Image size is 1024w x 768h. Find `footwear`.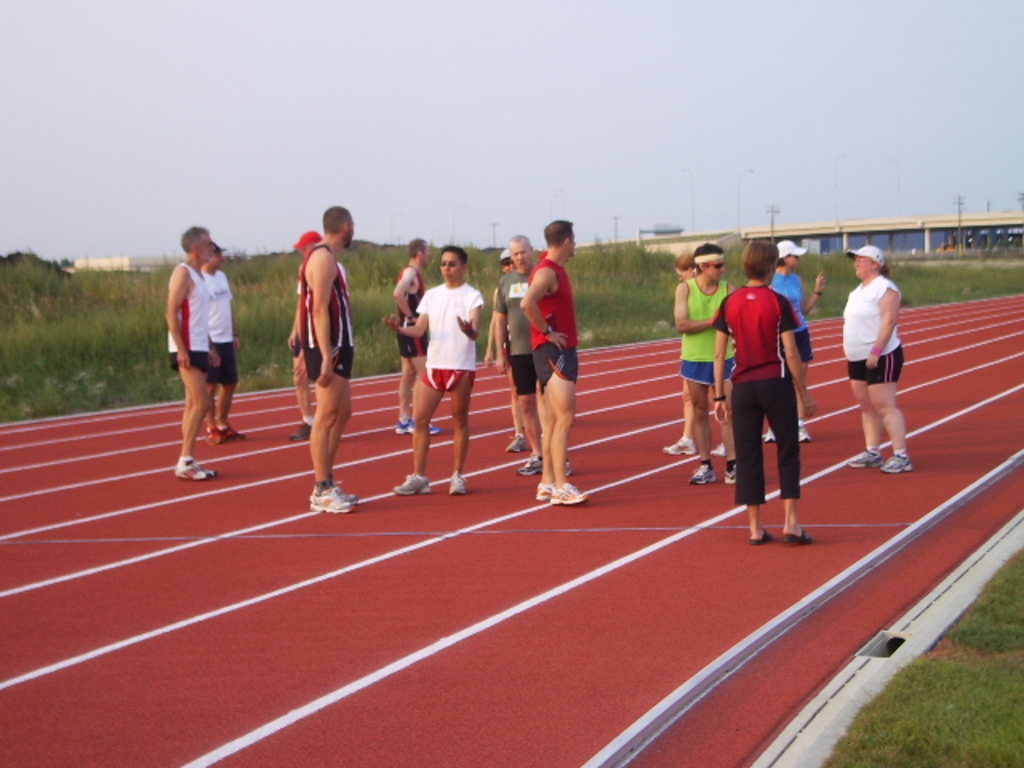
<region>720, 461, 741, 483</region>.
